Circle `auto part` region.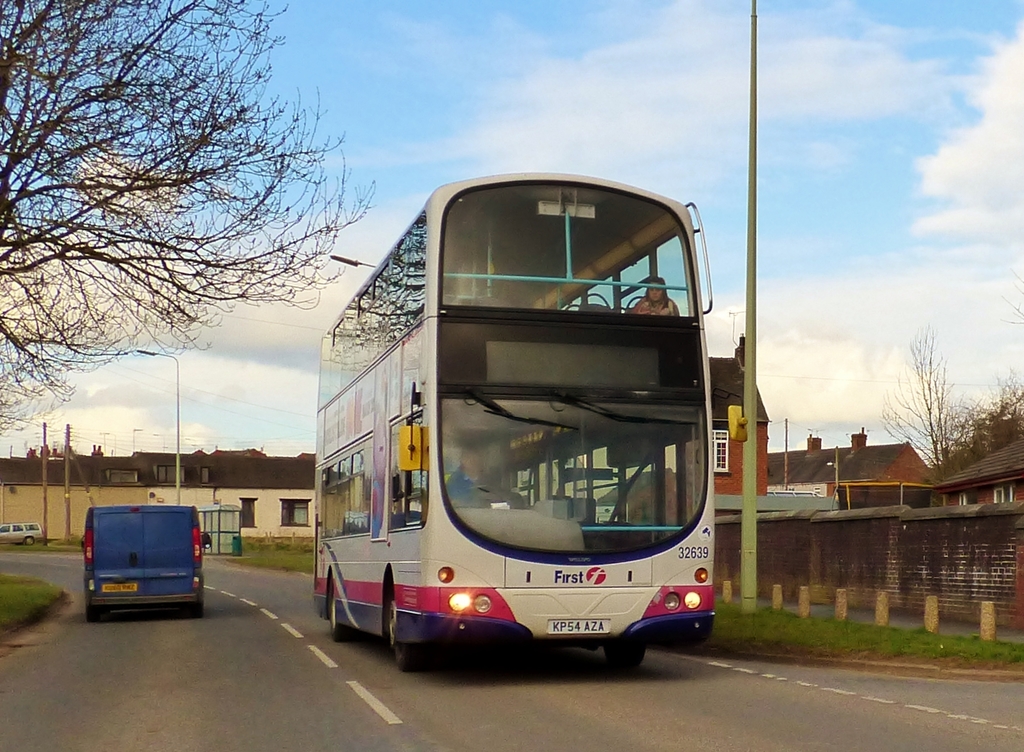
Region: box(90, 504, 206, 620).
